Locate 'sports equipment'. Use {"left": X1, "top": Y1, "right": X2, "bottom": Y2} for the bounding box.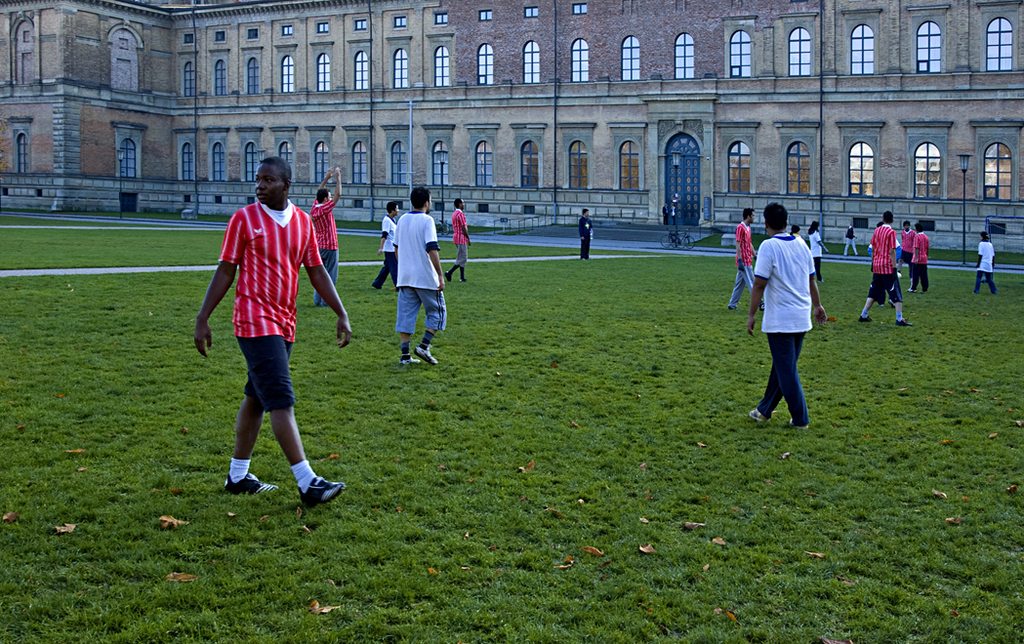
{"left": 295, "top": 469, "right": 344, "bottom": 506}.
